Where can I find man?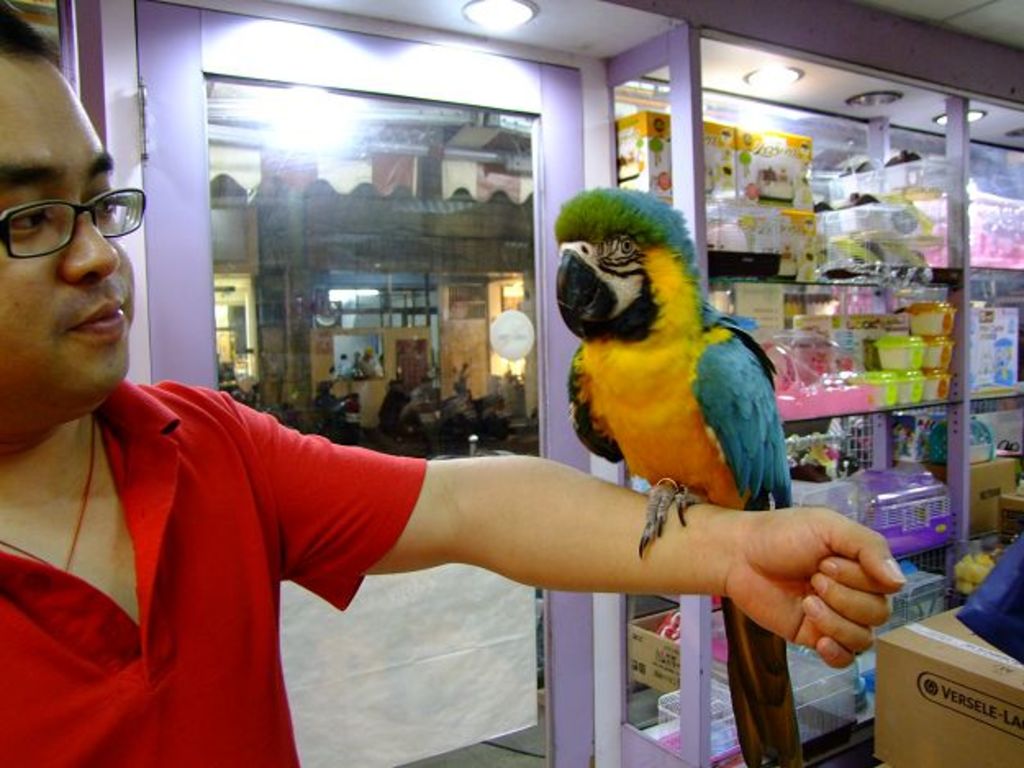
You can find it at 0/0/914/766.
